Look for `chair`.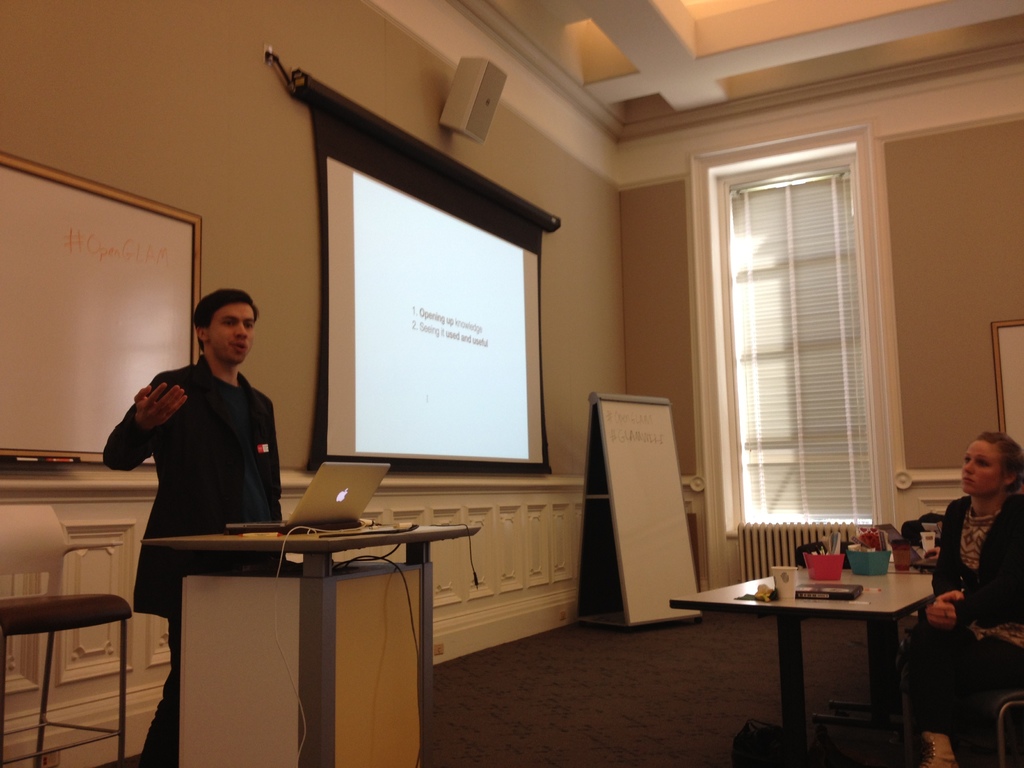
Found: (987,684,1023,767).
